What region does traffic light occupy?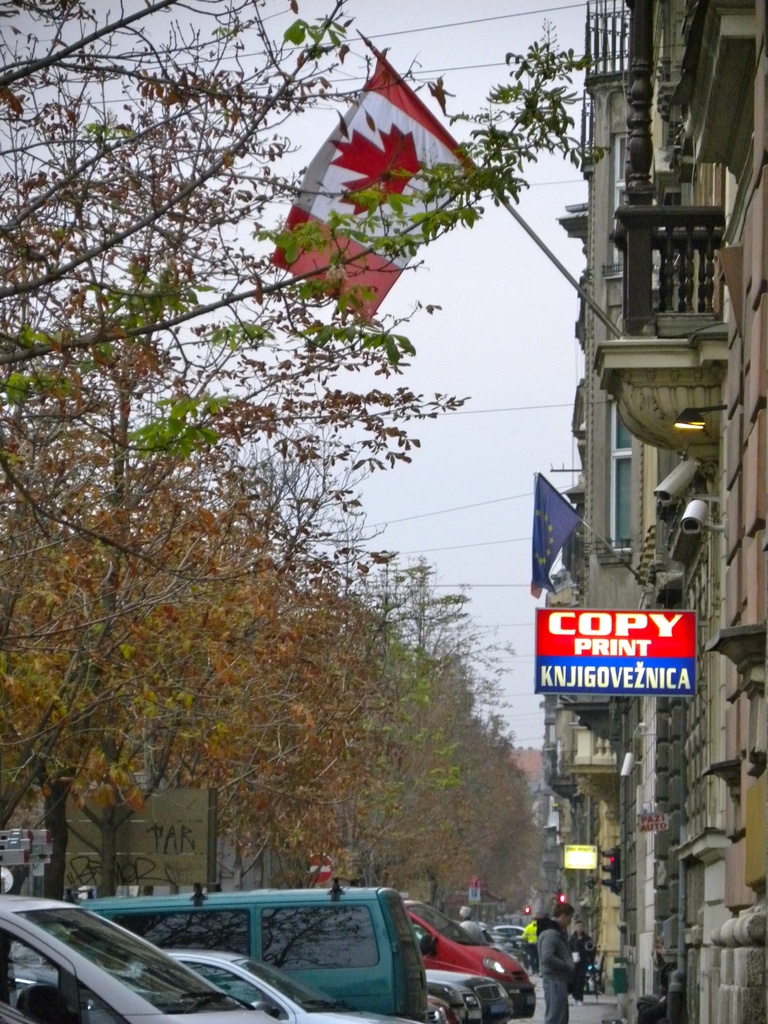
bbox(559, 892, 566, 904).
